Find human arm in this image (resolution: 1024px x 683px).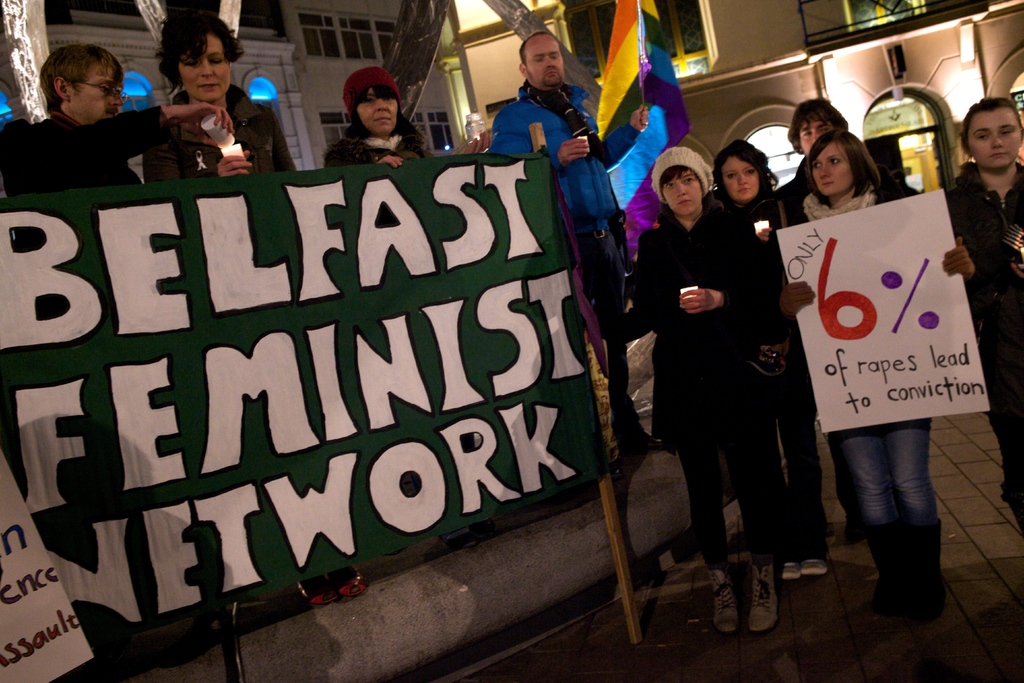
491,117,596,167.
